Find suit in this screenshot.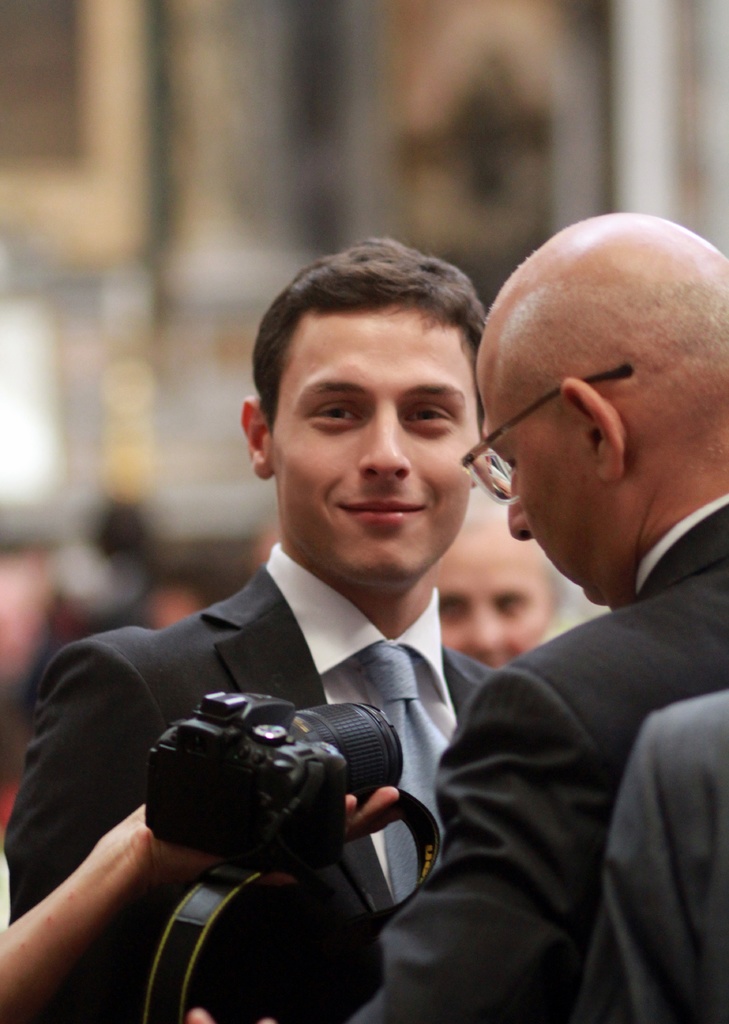
The bounding box for suit is 0,563,498,1023.
